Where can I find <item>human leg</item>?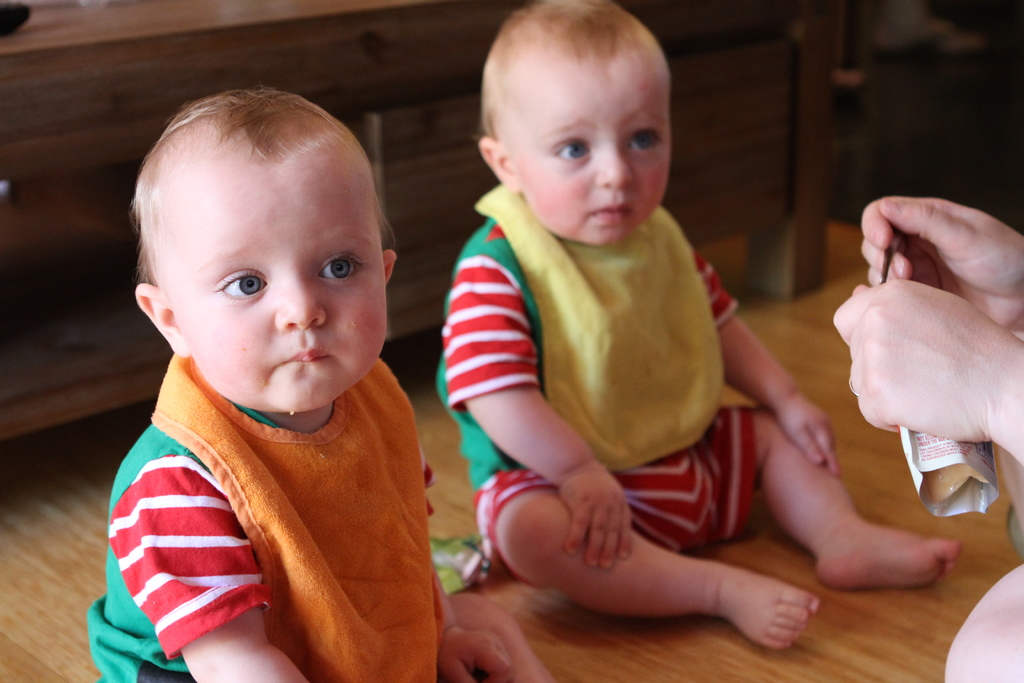
You can find it at 718:414:963:587.
